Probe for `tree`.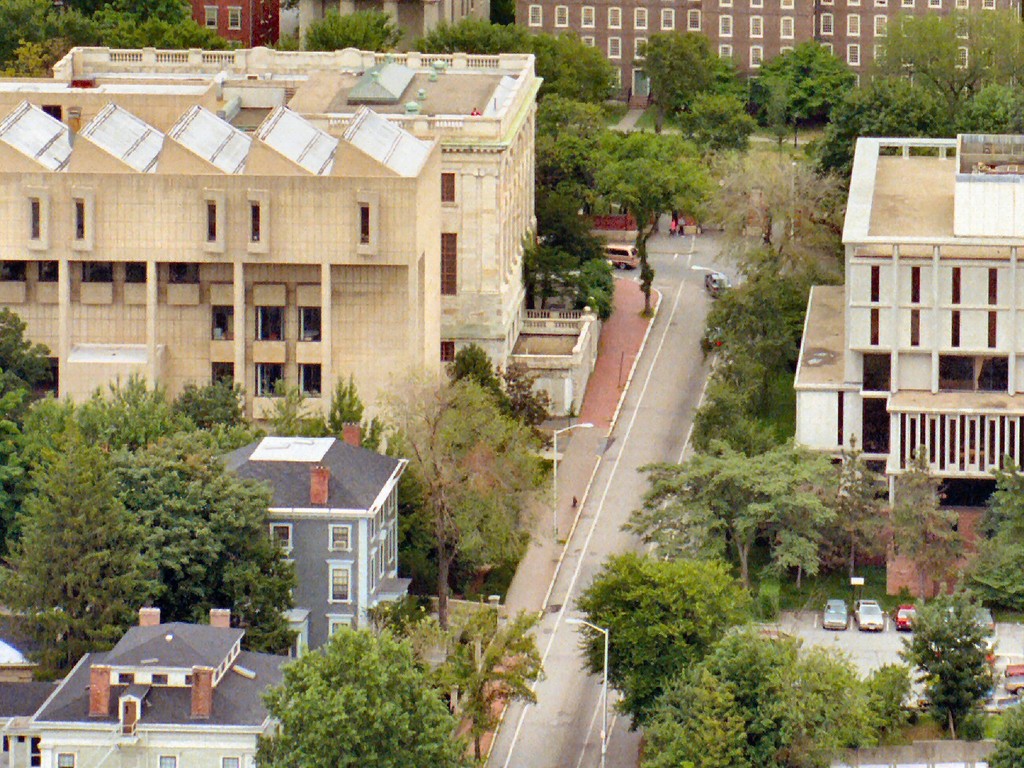
Probe result: 905 569 1011 741.
